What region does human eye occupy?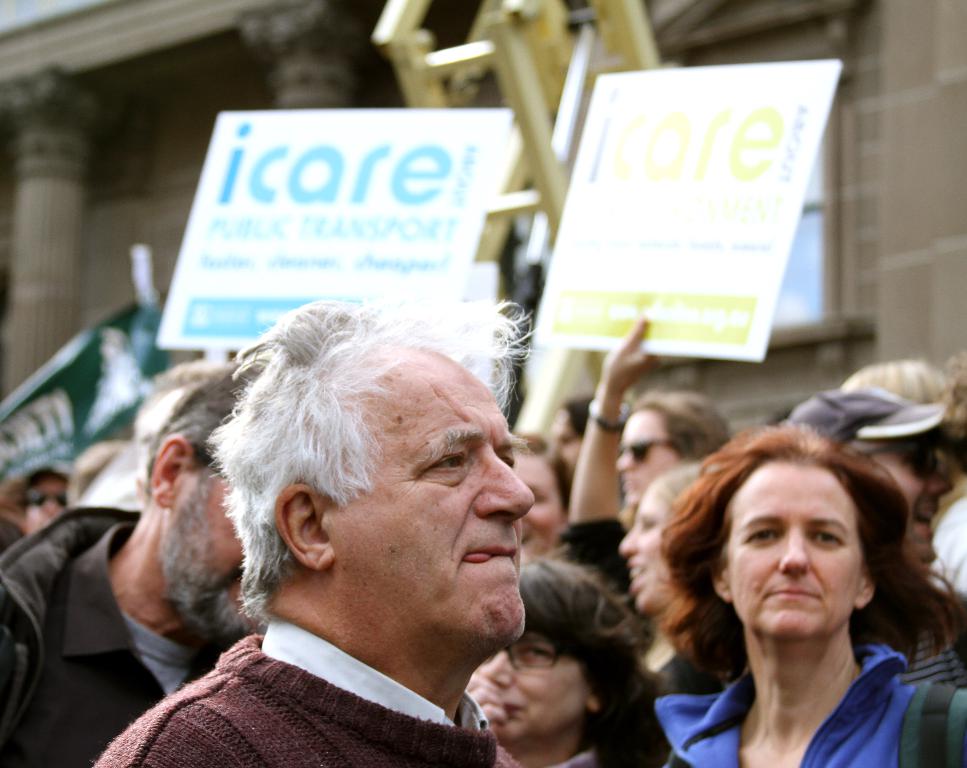
809 526 846 547.
